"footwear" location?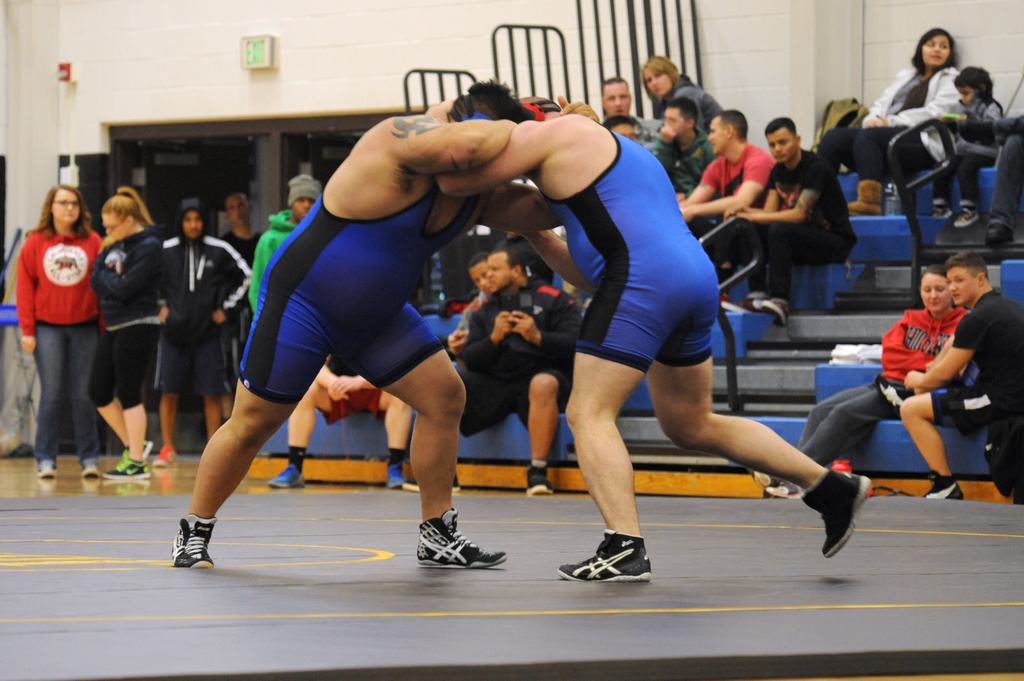
locate(931, 205, 950, 218)
